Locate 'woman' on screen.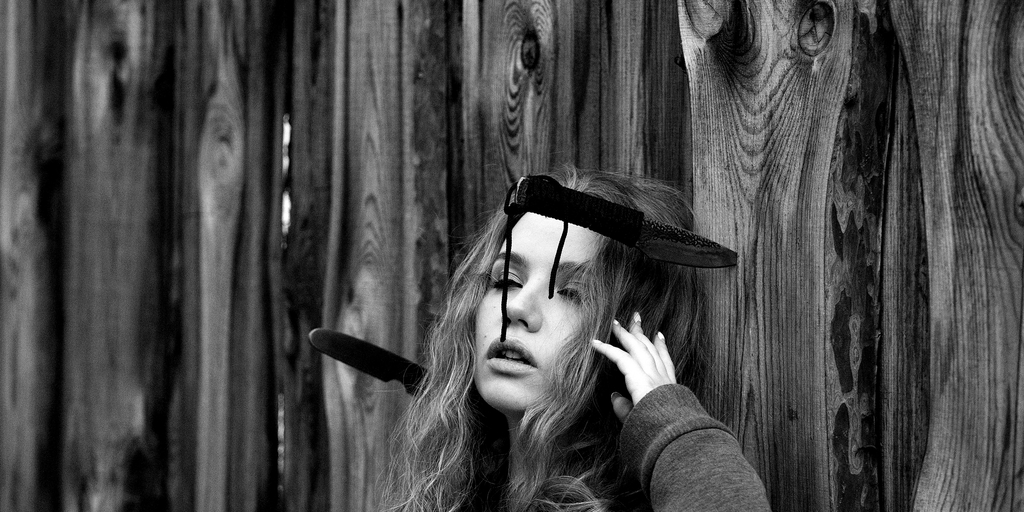
On screen at box=[371, 162, 780, 511].
